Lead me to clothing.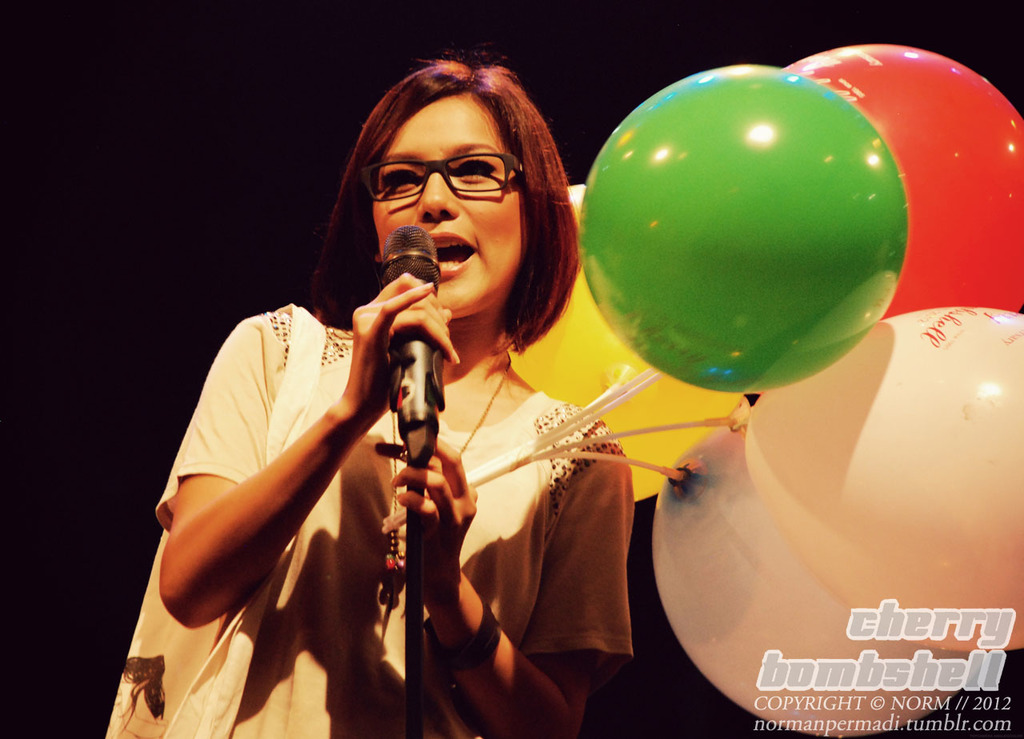
Lead to 156, 301, 637, 738.
